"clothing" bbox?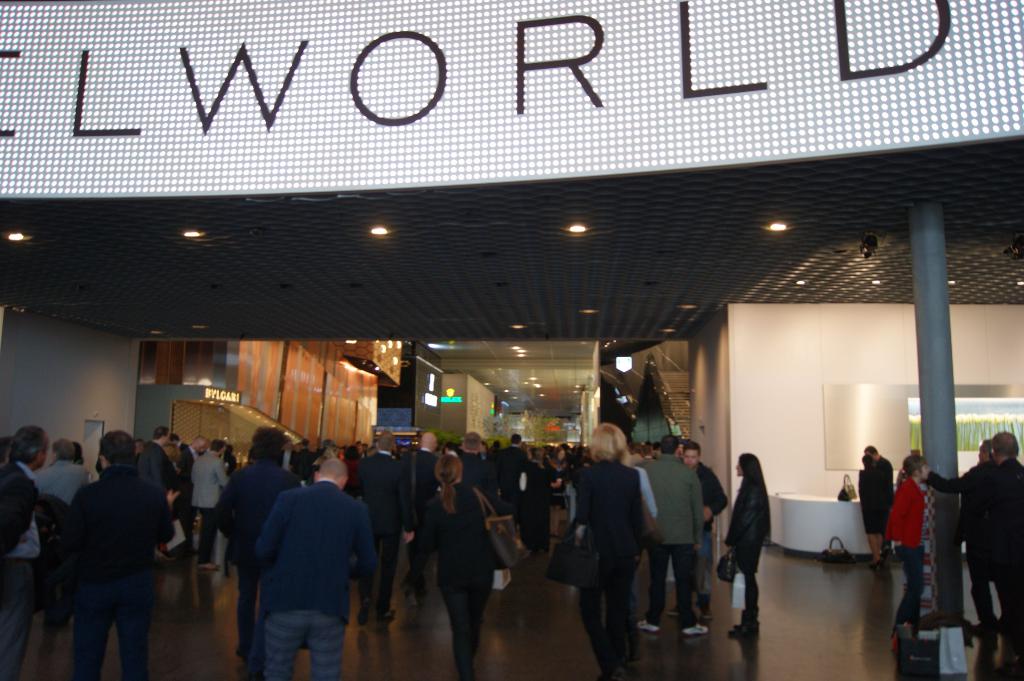
(67, 454, 177, 578)
